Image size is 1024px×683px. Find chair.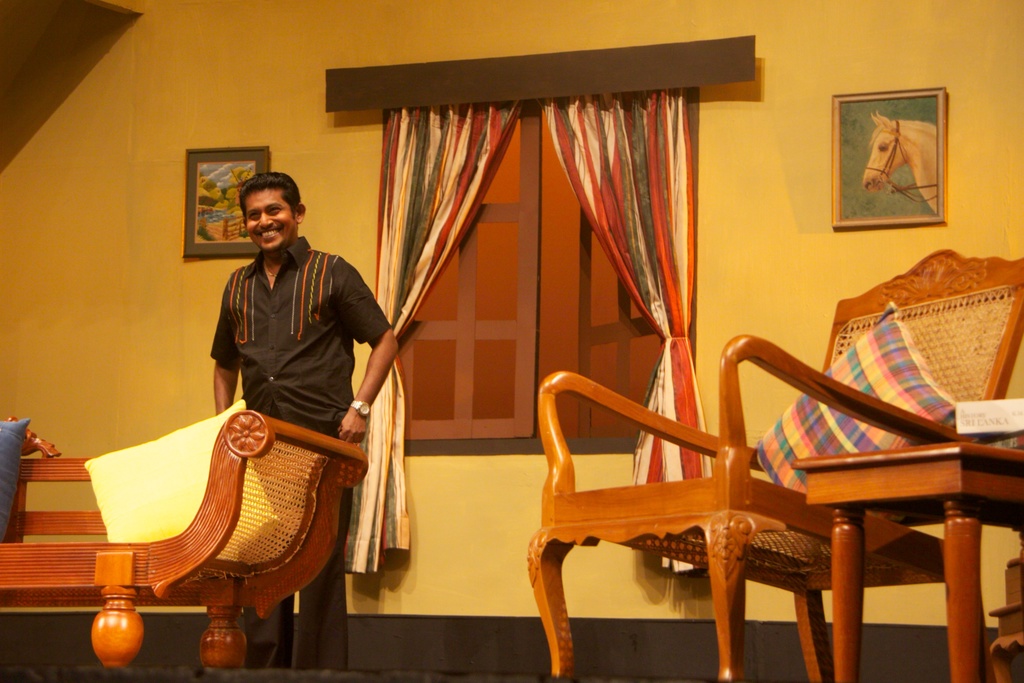
<bbox>519, 245, 1023, 677</bbox>.
